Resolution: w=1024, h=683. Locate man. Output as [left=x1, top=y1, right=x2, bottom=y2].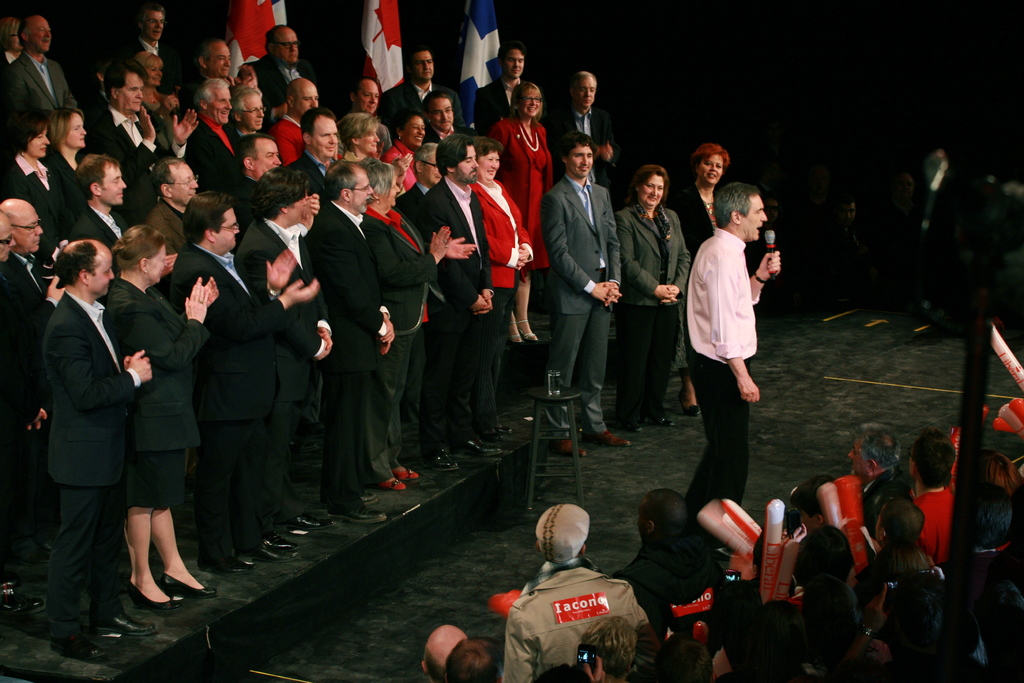
[left=421, top=625, right=468, bottom=682].
